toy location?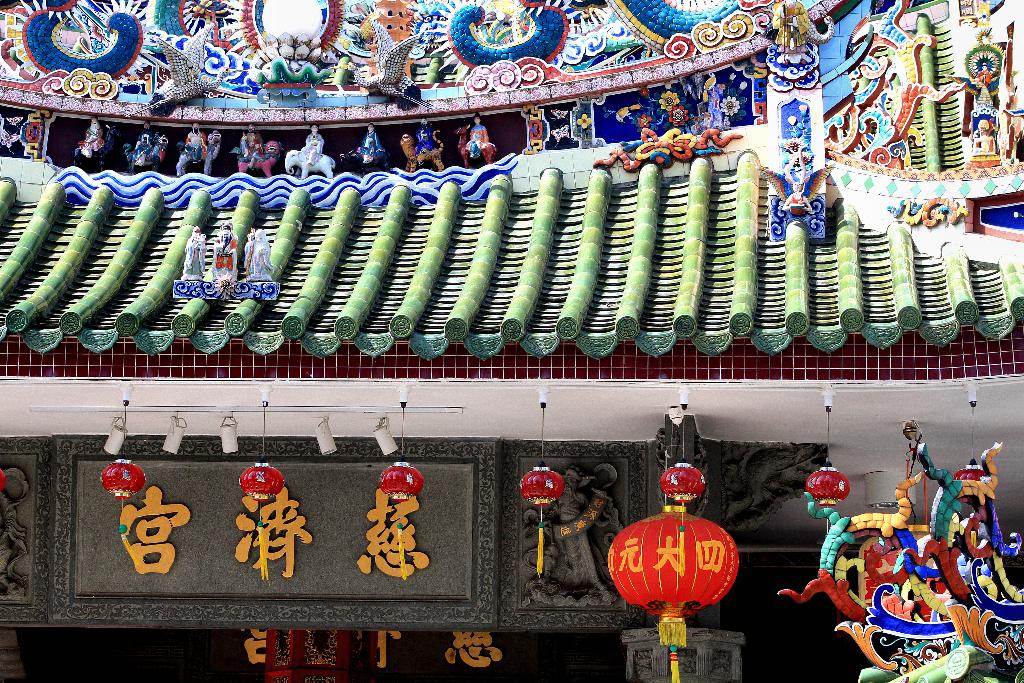
973:62:993:88
